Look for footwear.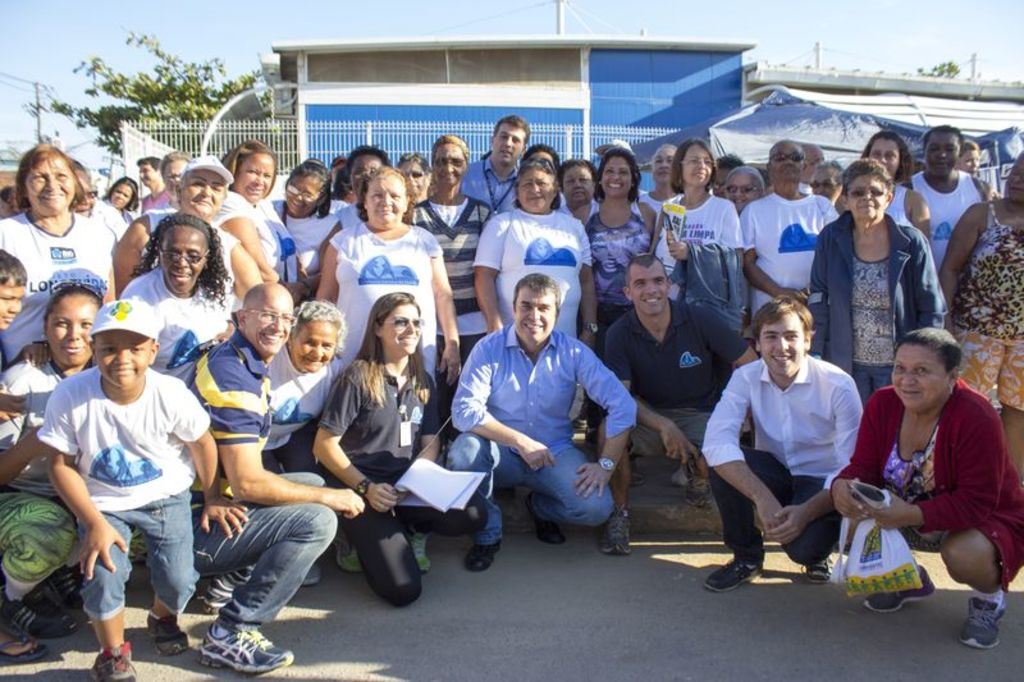
Found: [left=298, top=557, right=321, bottom=587].
